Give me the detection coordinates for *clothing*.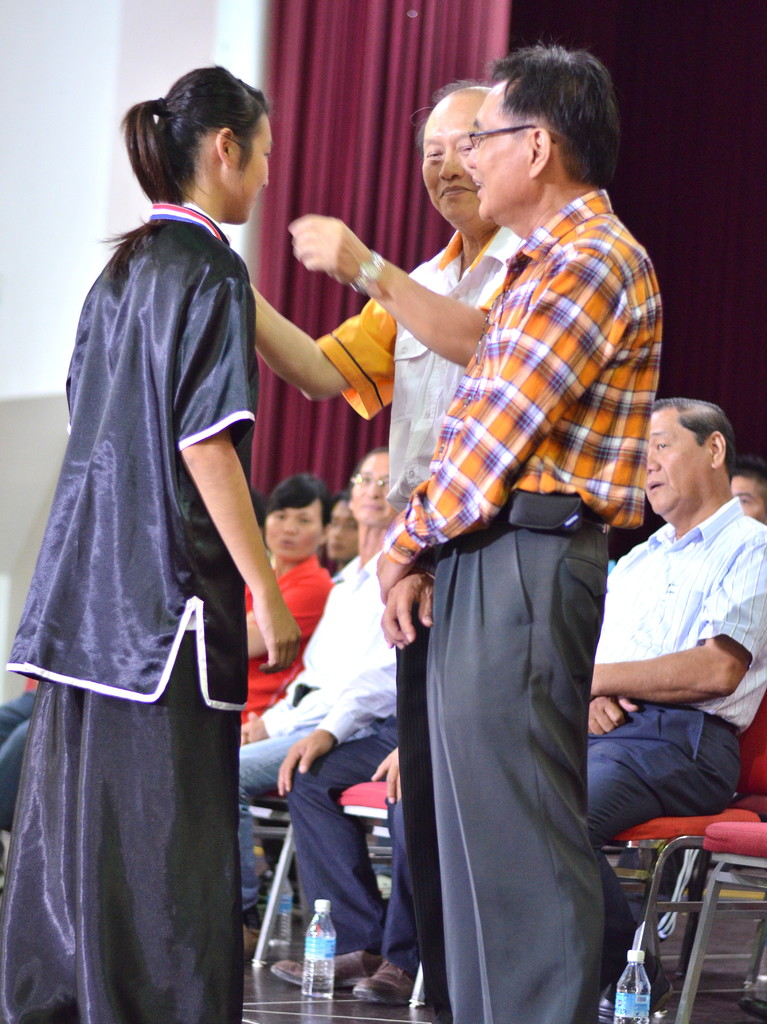
detection(277, 708, 424, 965).
